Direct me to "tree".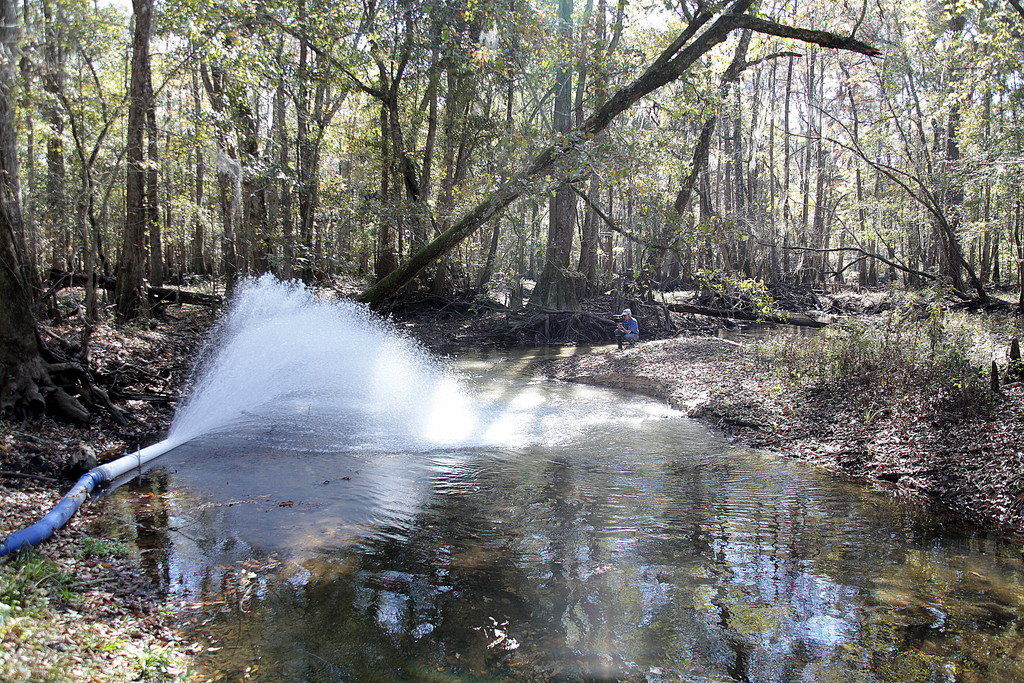
Direction: <bbox>1, 0, 119, 425</bbox>.
